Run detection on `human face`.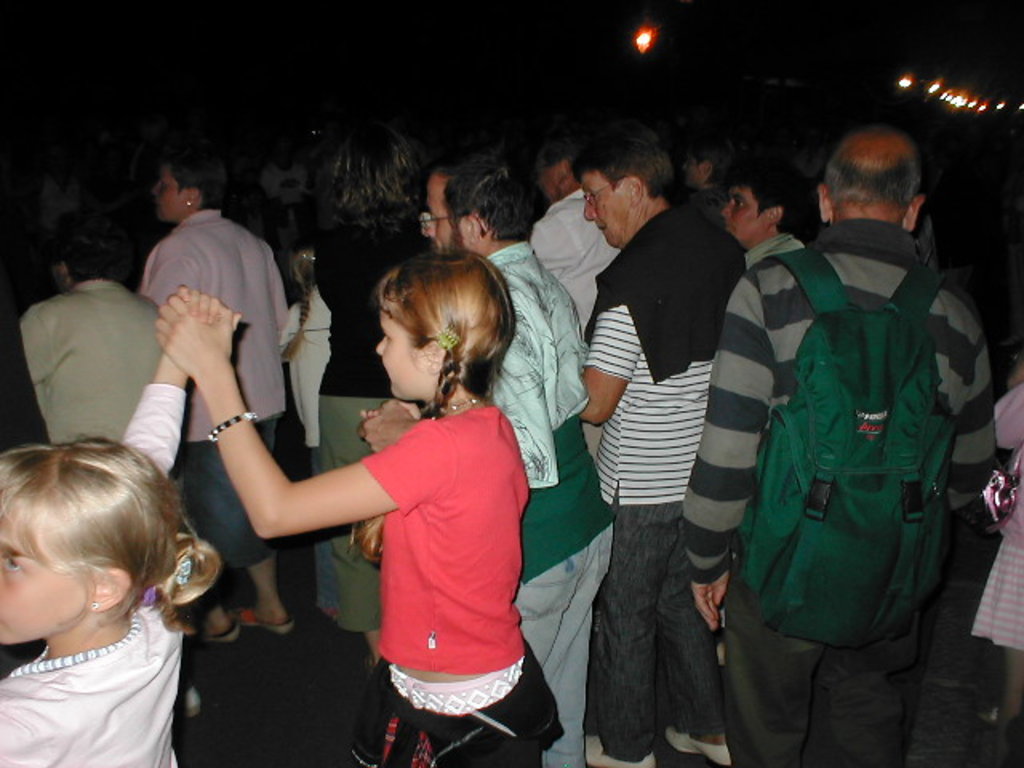
Result: locate(453, 214, 482, 250).
